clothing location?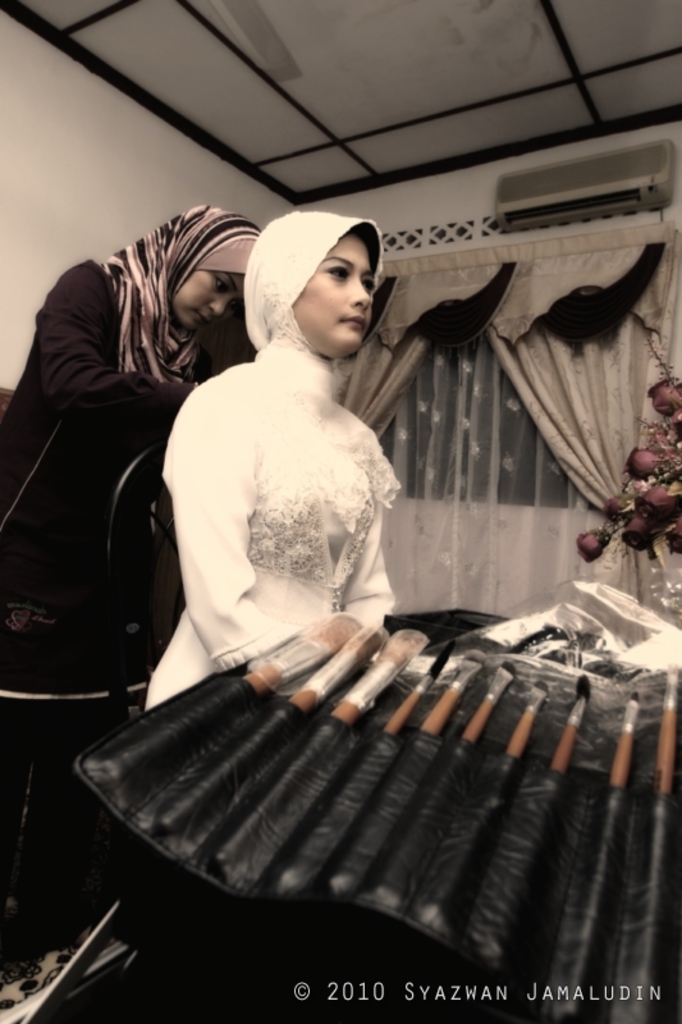
(left=0, top=257, right=197, bottom=906)
